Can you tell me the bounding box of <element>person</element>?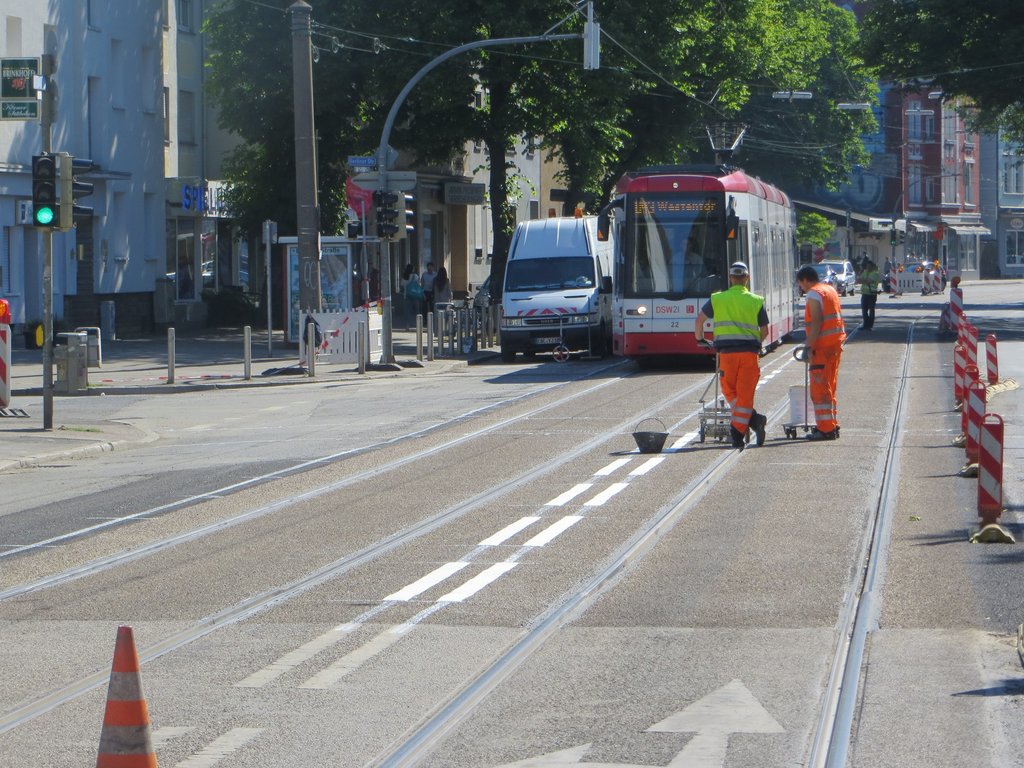
x1=851, y1=262, x2=890, y2=330.
